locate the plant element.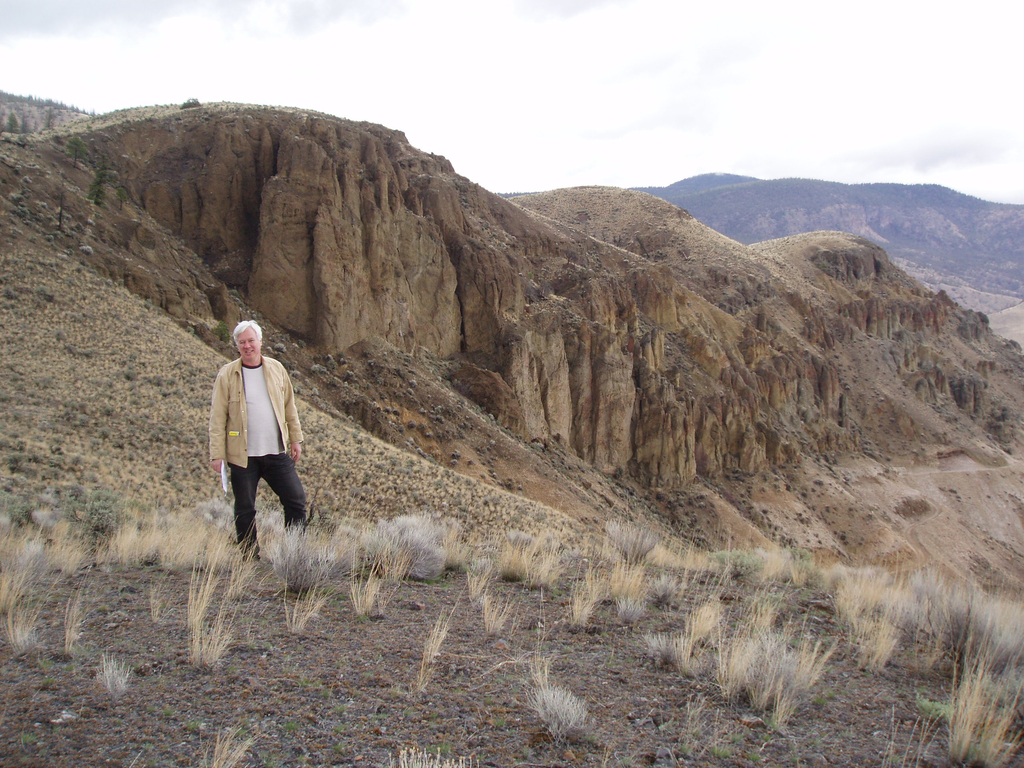
Element bbox: (5,519,81,575).
